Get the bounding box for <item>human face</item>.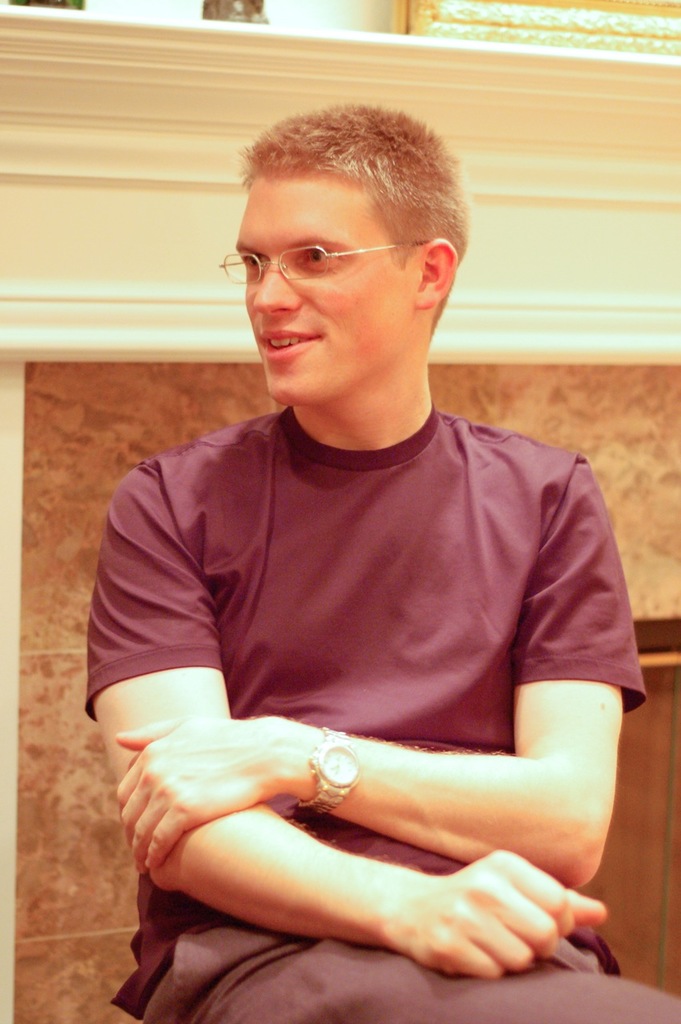
220/179/407/405.
